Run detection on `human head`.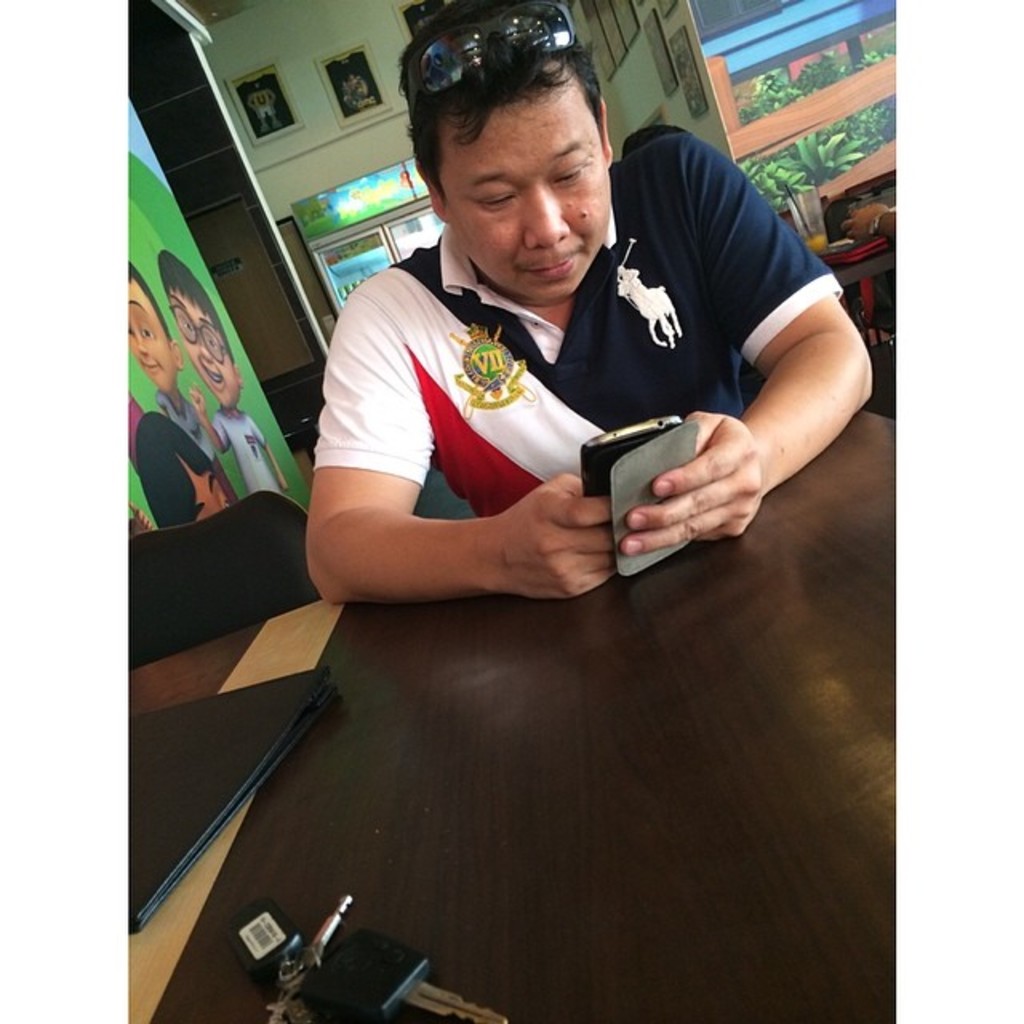
Result: BBox(114, 262, 166, 387).
